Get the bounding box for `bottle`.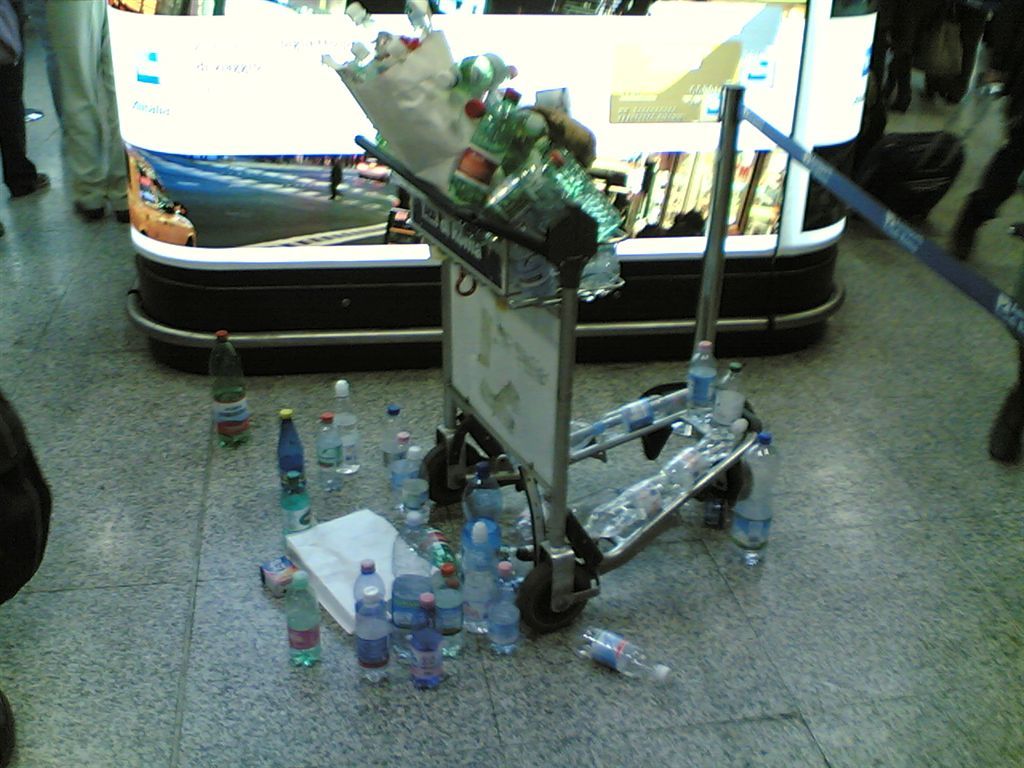
713 369 750 419.
